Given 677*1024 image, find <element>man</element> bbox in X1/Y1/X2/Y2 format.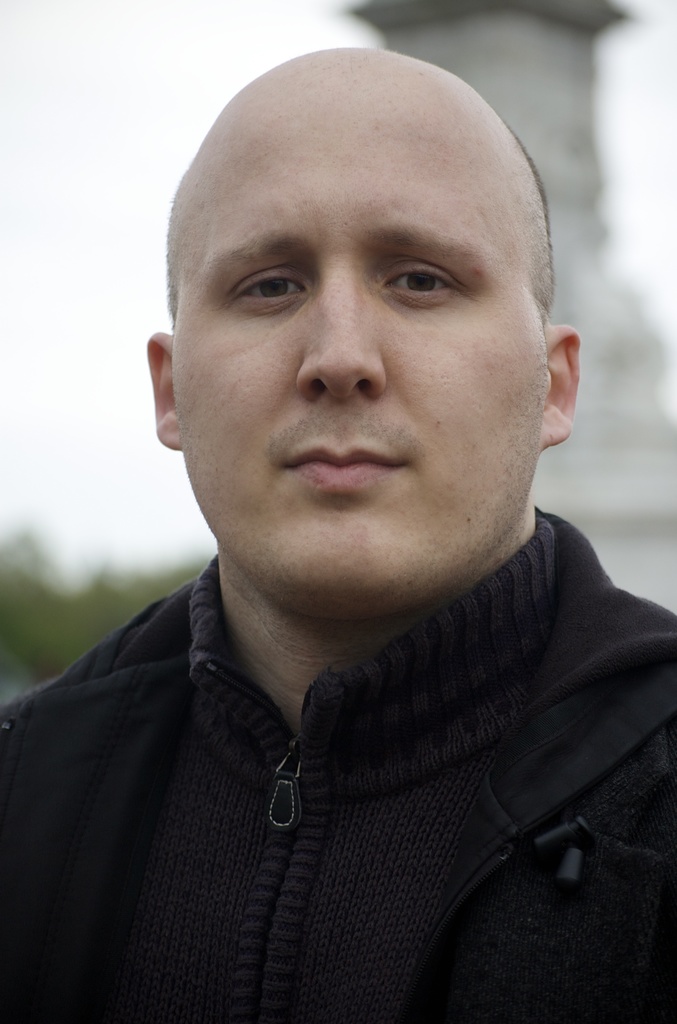
0/32/676/1023.
